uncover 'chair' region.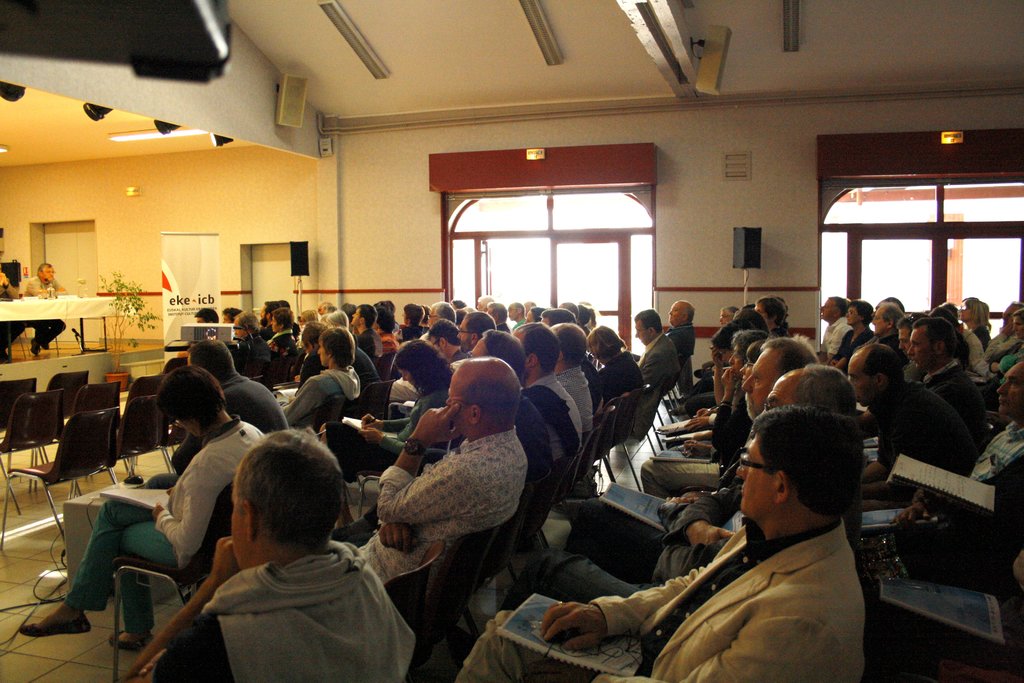
Uncovered: rect(358, 440, 459, 527).
